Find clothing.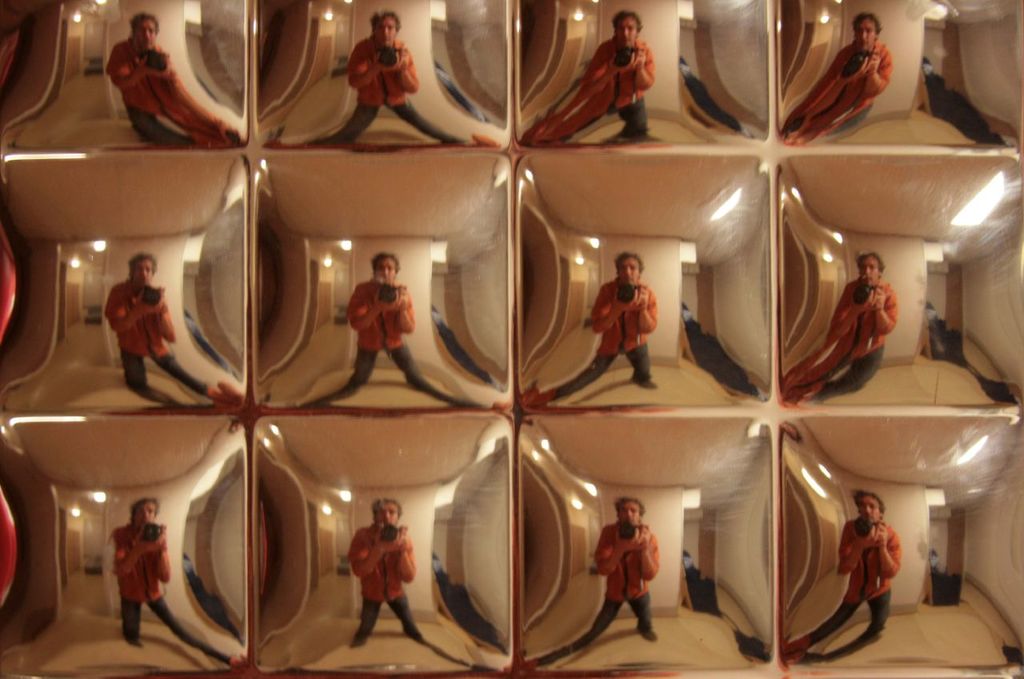
[left=108, top=517, right=170, bottom=637].
